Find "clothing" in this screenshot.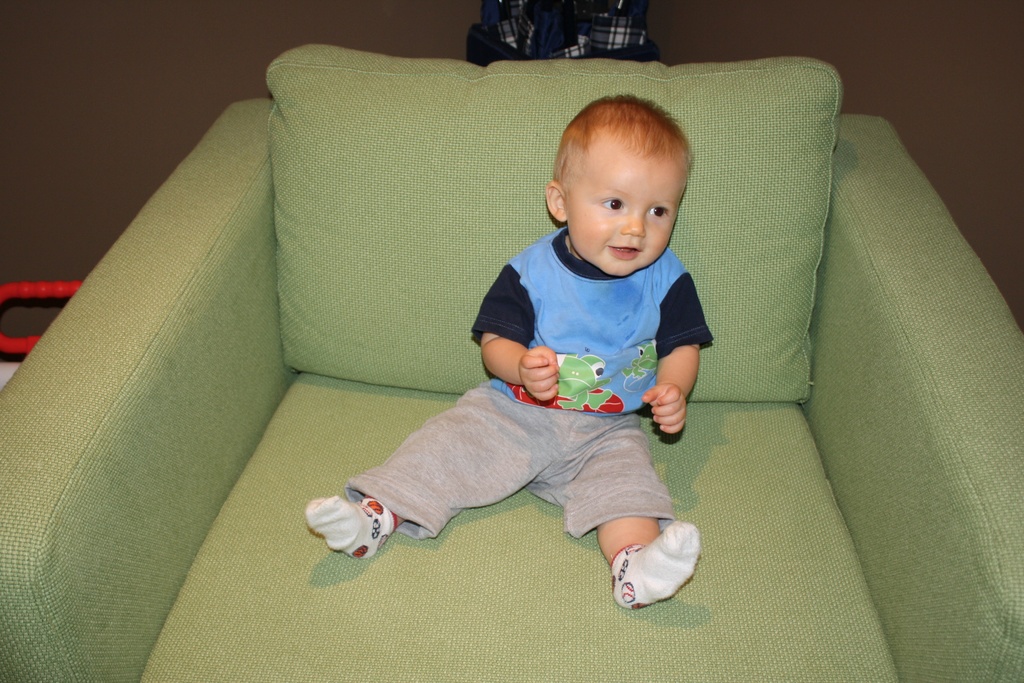
The bounding box for "clothing" is 465/226/716/422.
